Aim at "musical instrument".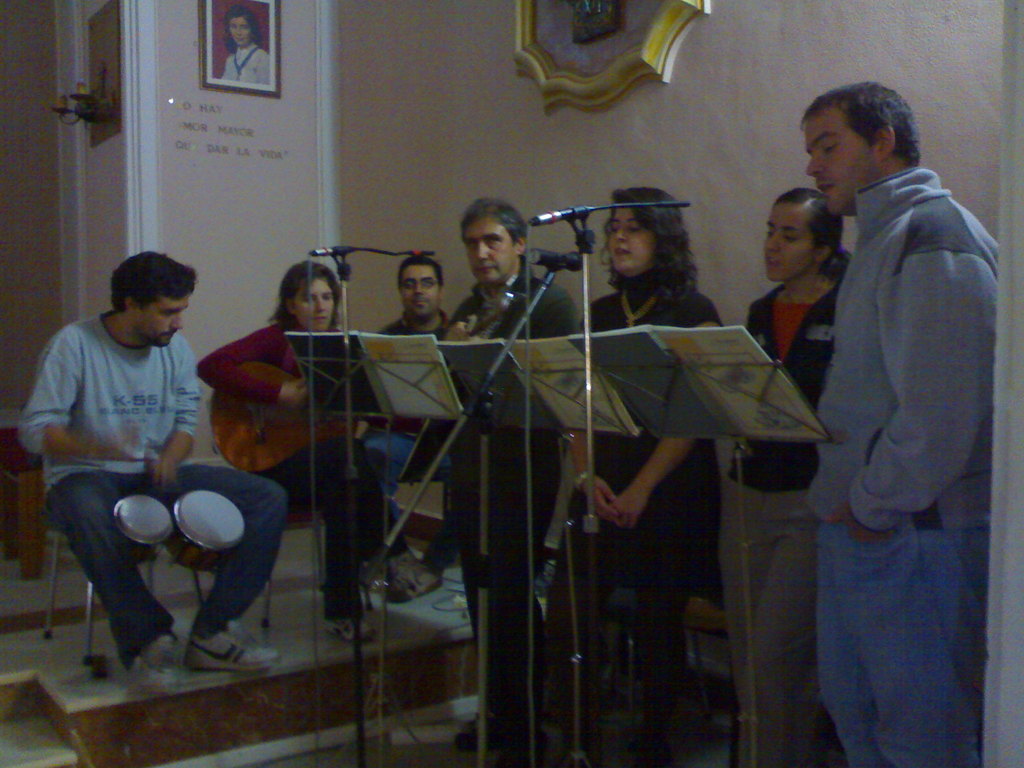
Aimed at (202, 357, 463, 475).
